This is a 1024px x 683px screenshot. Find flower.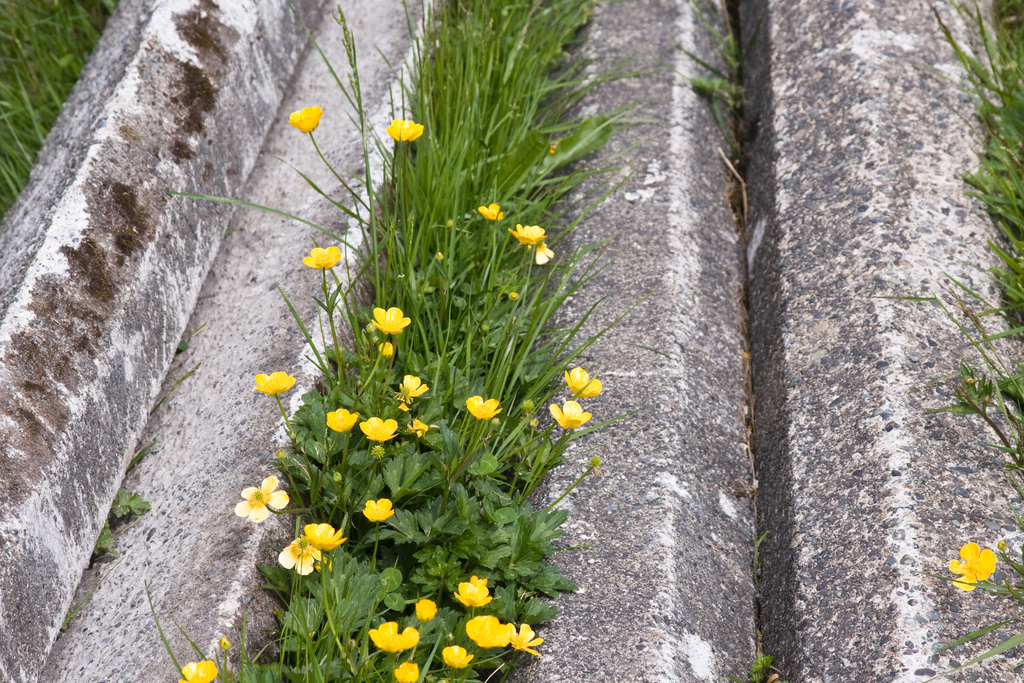
Bounding box: <box>372,307,409,329</box>.
